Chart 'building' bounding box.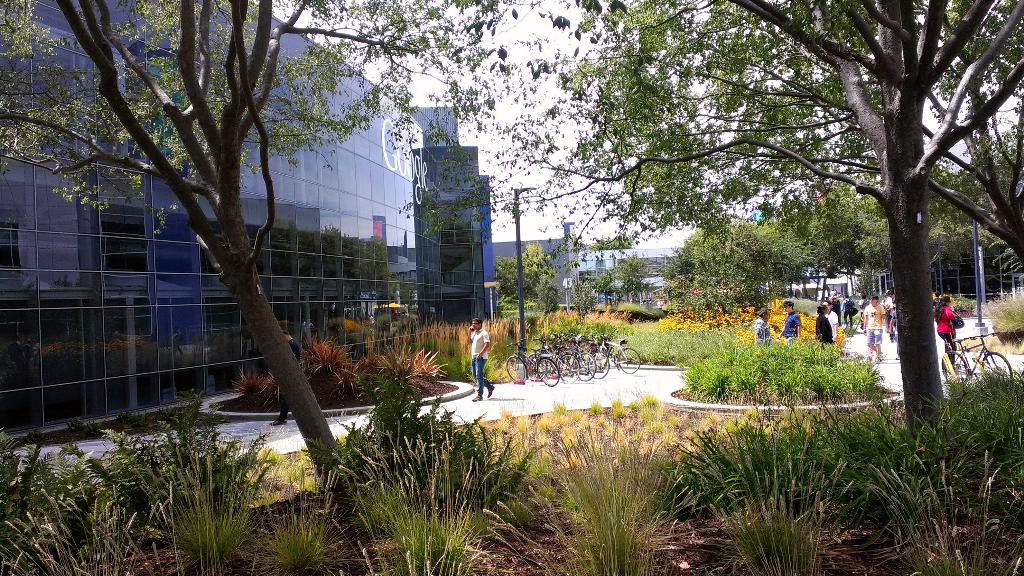
Charted: left=581, top=246, right=851, bottom=307.
